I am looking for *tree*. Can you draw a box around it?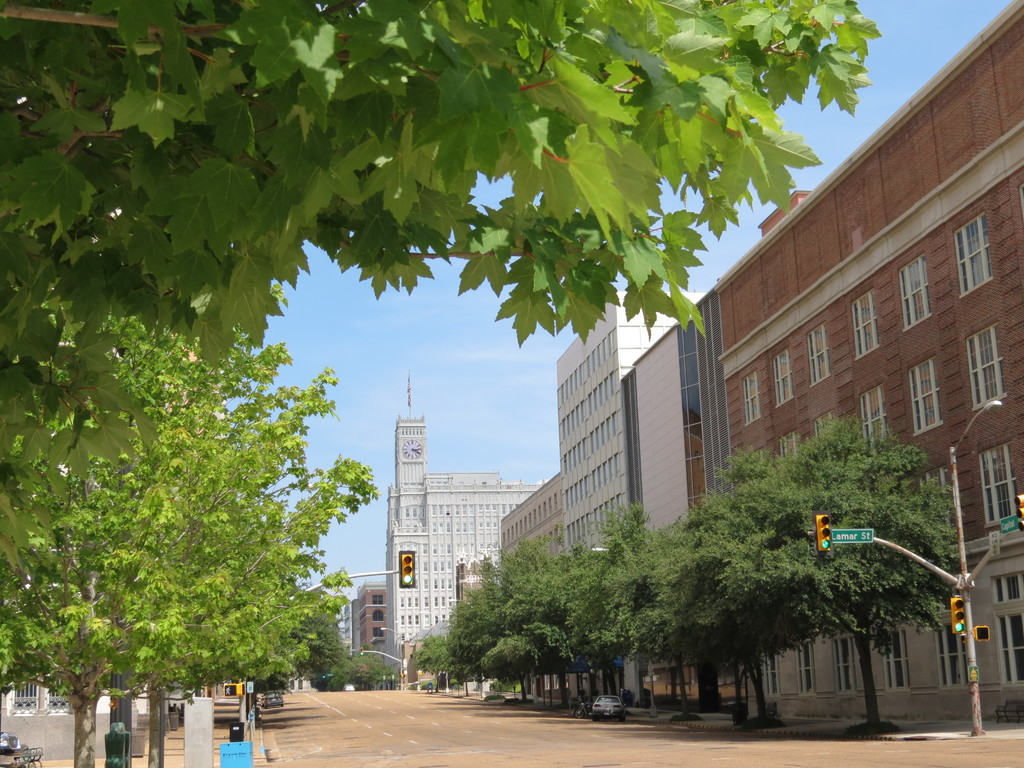
Sure, the bounding box is l=14, t=166, r=372, b=736.
